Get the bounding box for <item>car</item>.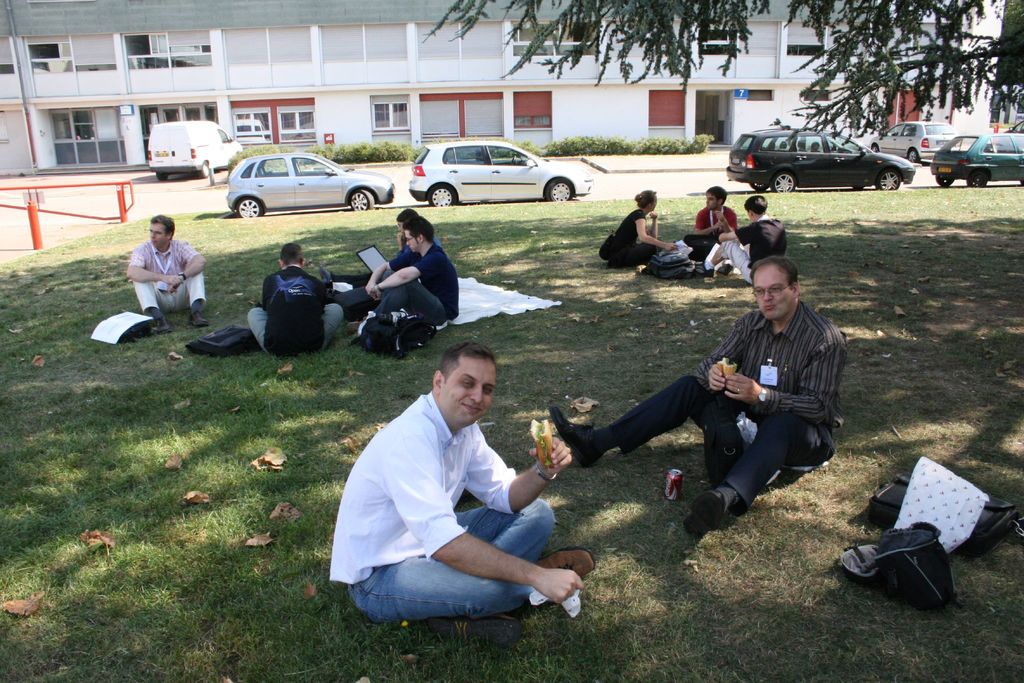
[x1=929, y1=128, x2=1023, y2=186].
